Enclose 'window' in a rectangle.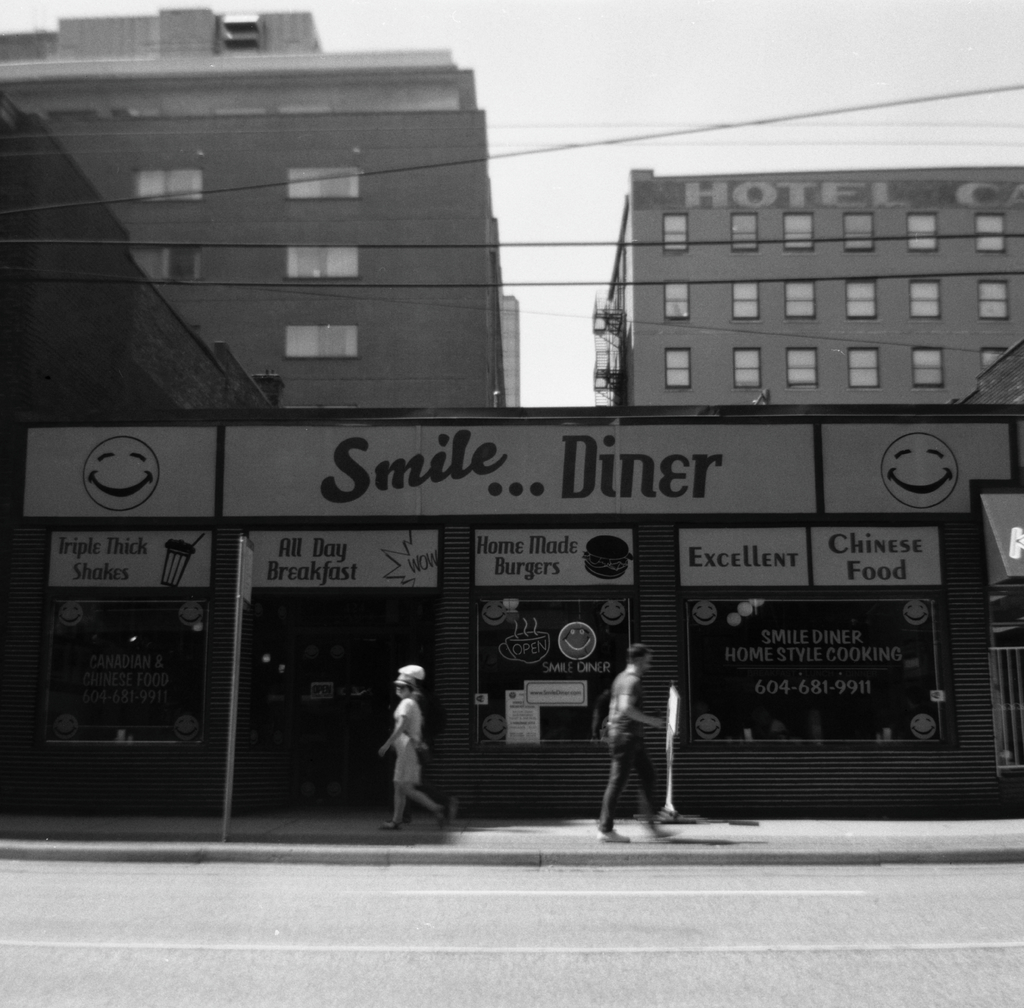
box(842, 211, 876, 254).
